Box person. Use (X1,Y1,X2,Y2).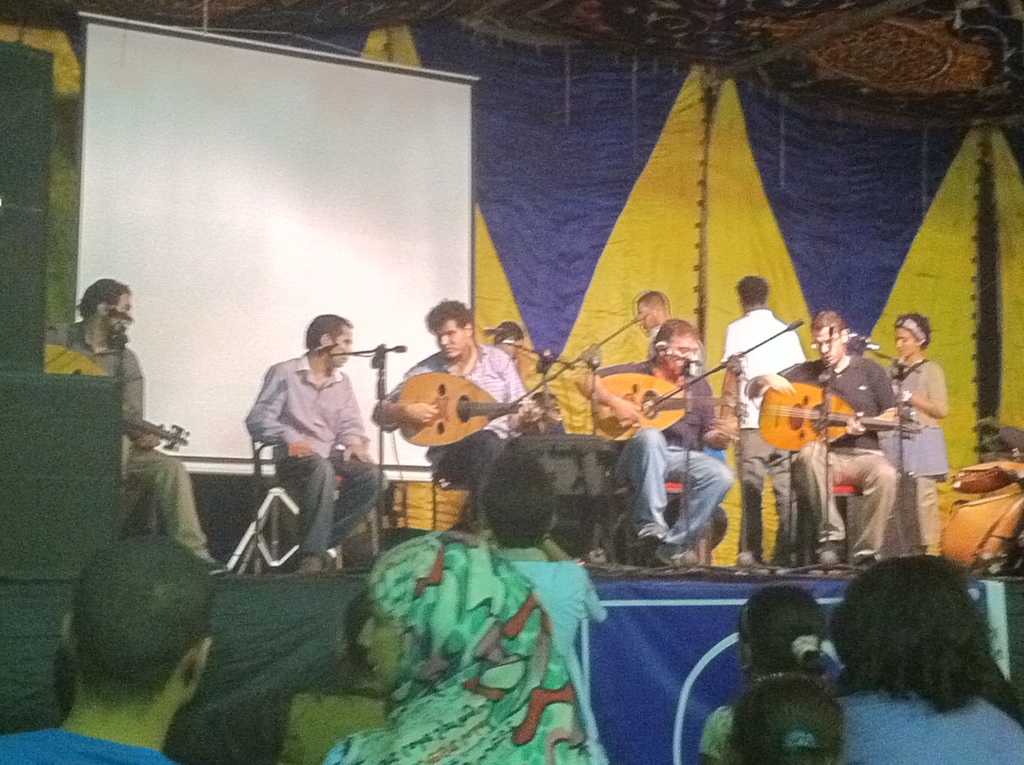
(237,305,374,595).
